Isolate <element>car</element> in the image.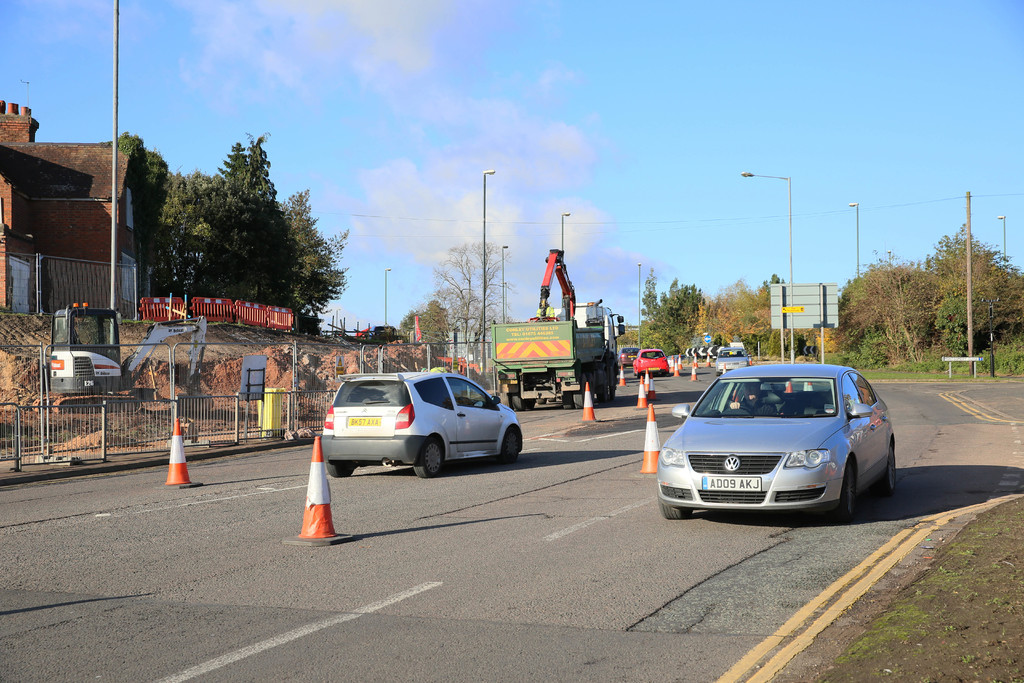
Isolated region: detection(633, 349, 669, 375).
